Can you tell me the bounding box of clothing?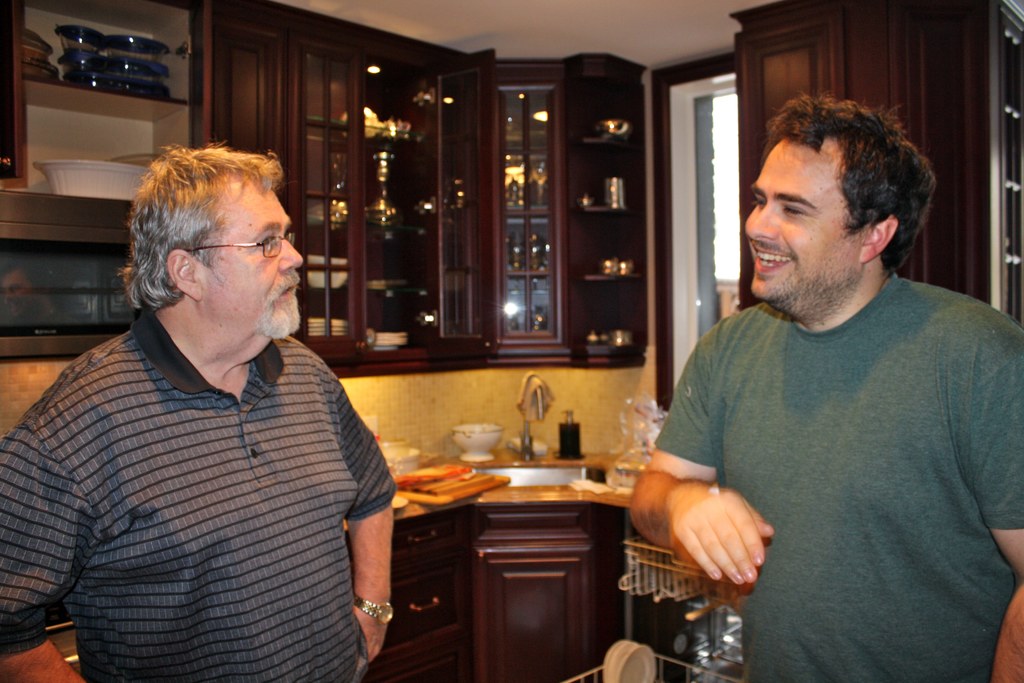
BBox(0, 304, 397, 682).
